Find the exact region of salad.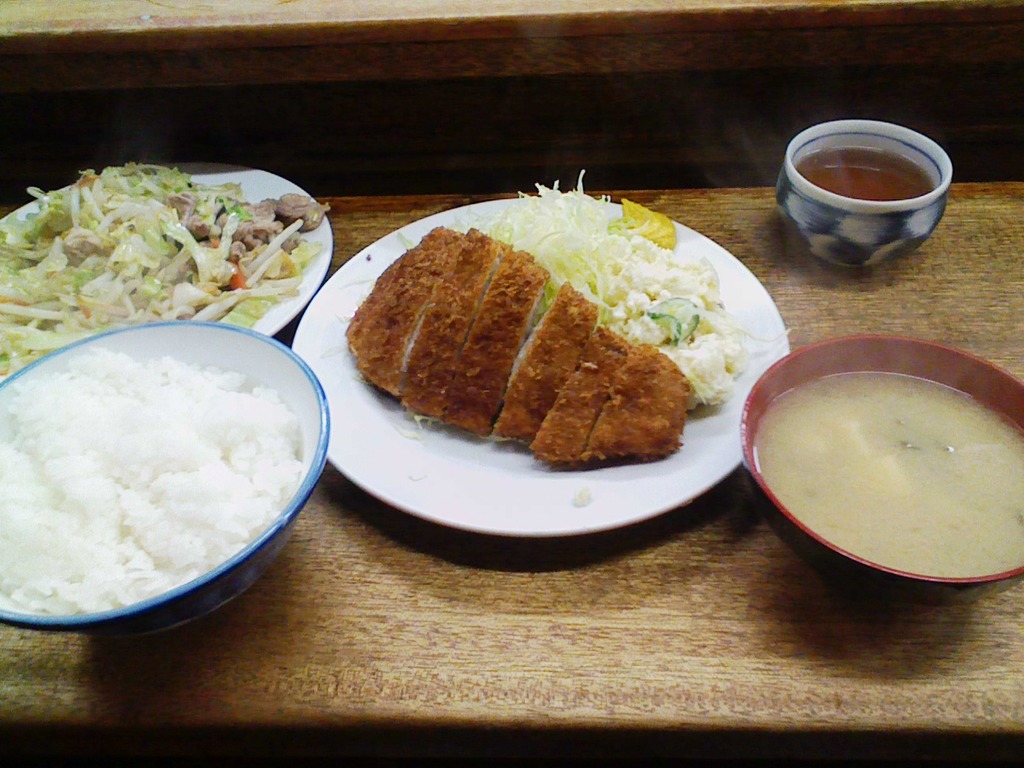
Exact region: box=[0, 142, 334, 380].
